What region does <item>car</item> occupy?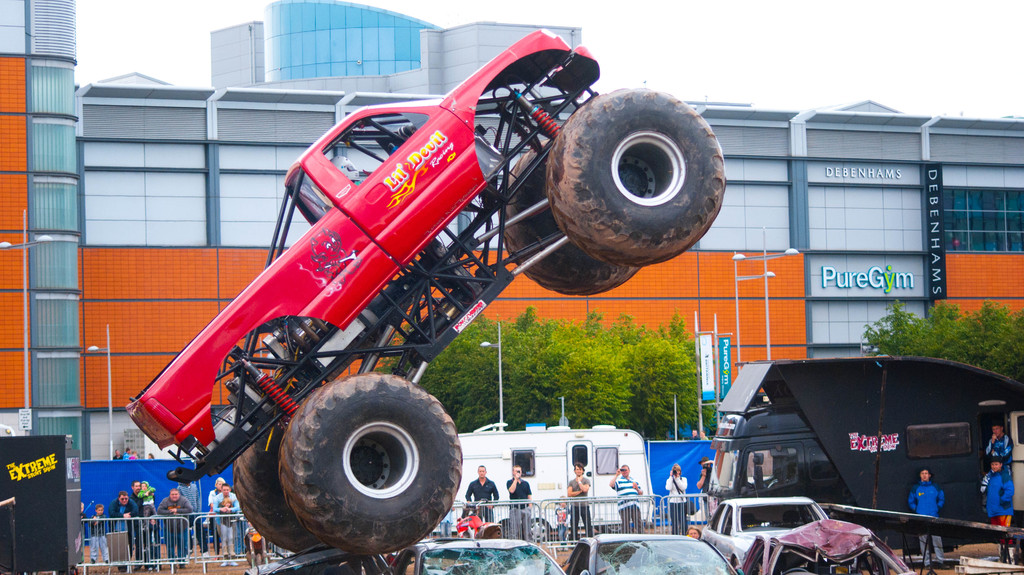
691, 485, 830, 574.
